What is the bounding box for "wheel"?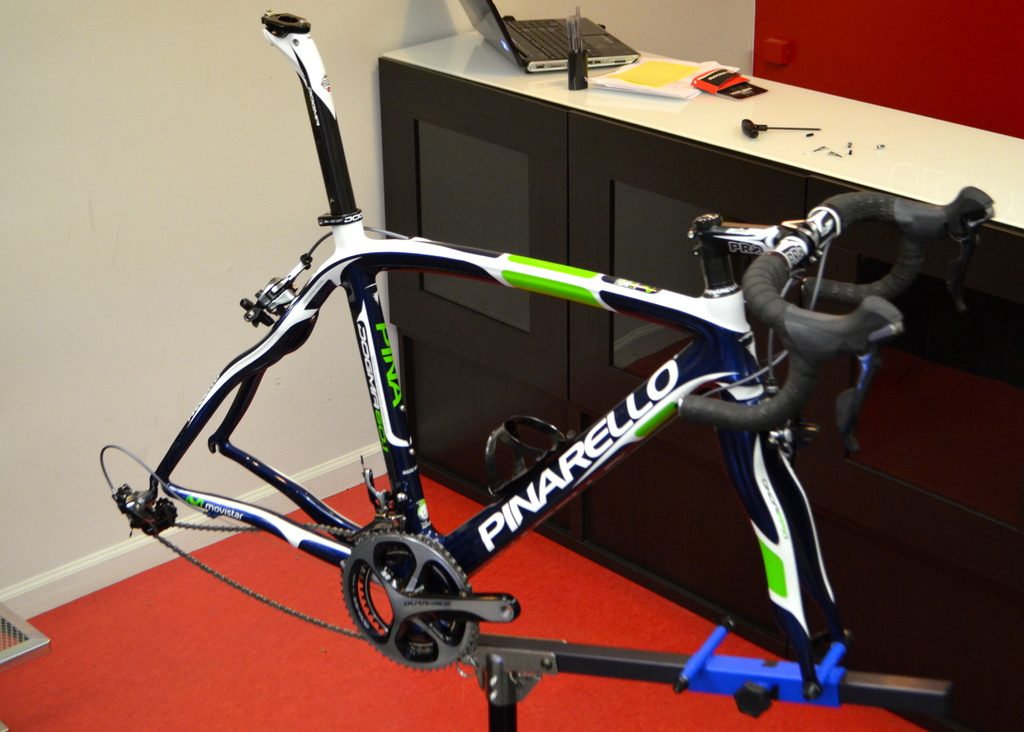
<region>323, 516, 479, 685</region>.
